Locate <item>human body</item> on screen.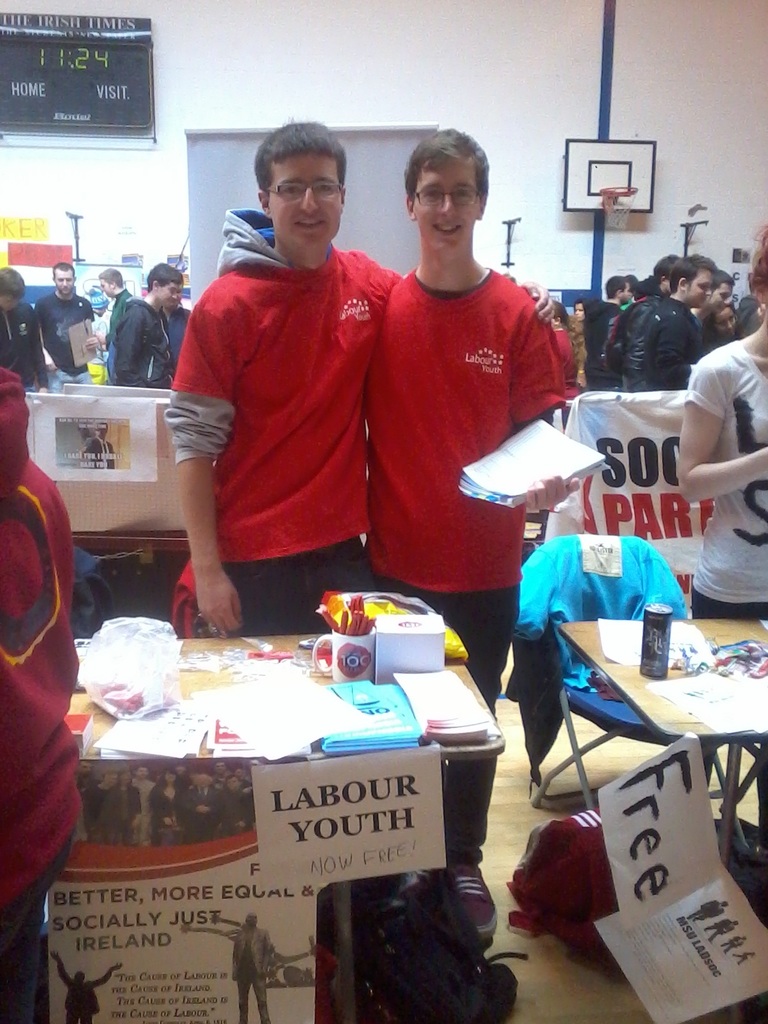
On screen at left=98, top=270, right=133, bottom=375.
